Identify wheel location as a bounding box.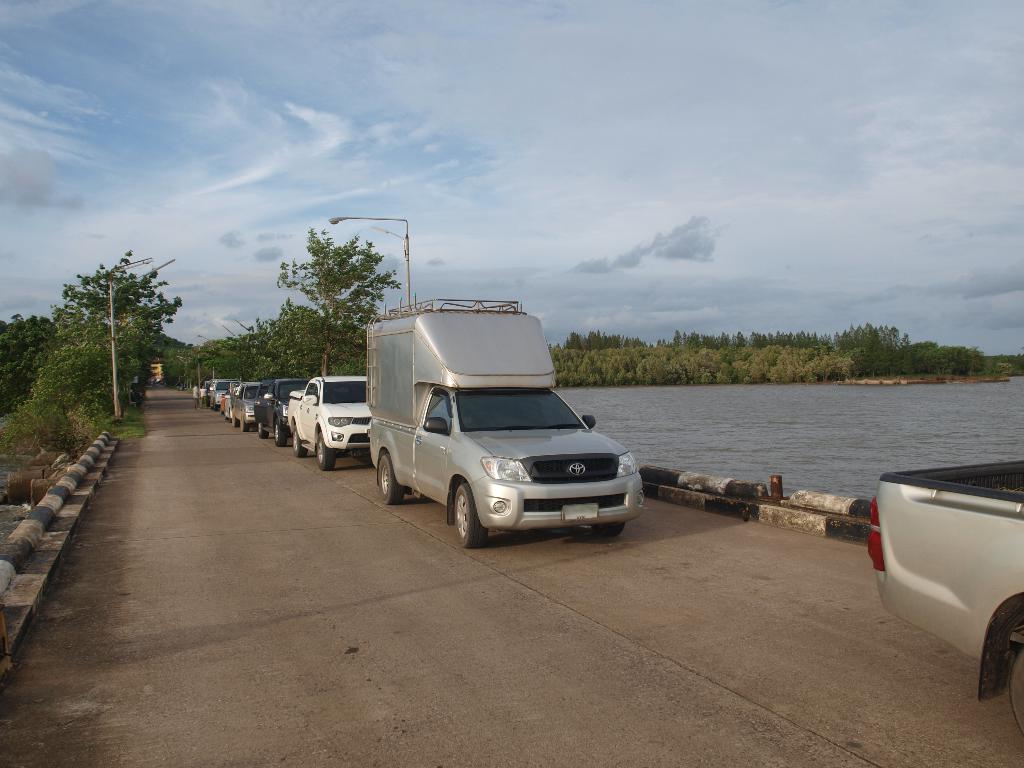
select_region(220, 406, 225, 416).
